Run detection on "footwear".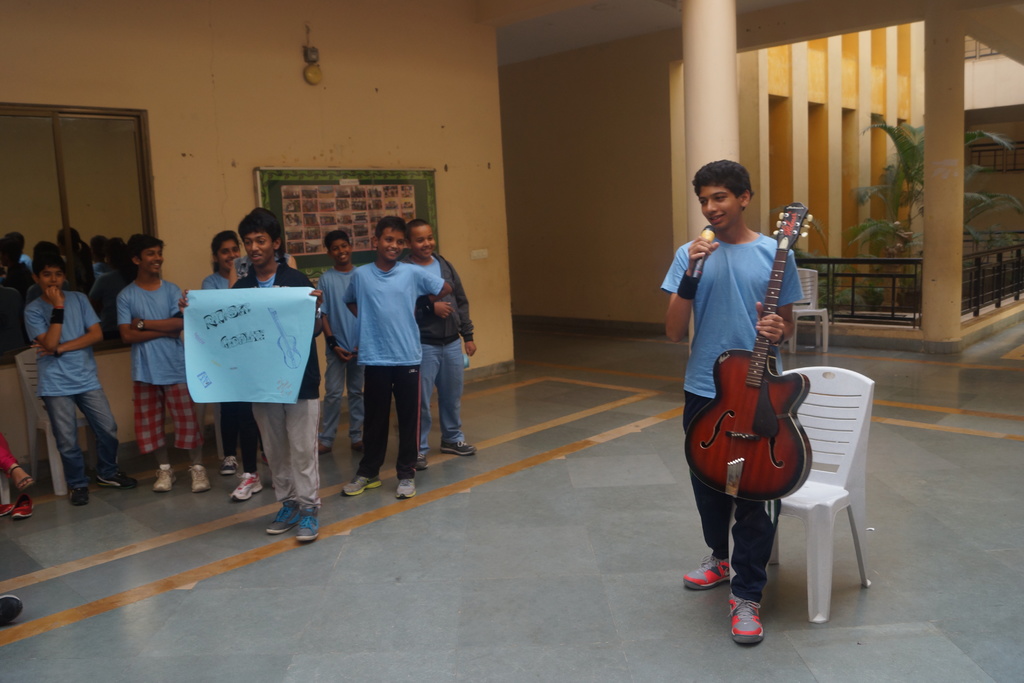
Result: l=70, t=486, r=91, b=509.
